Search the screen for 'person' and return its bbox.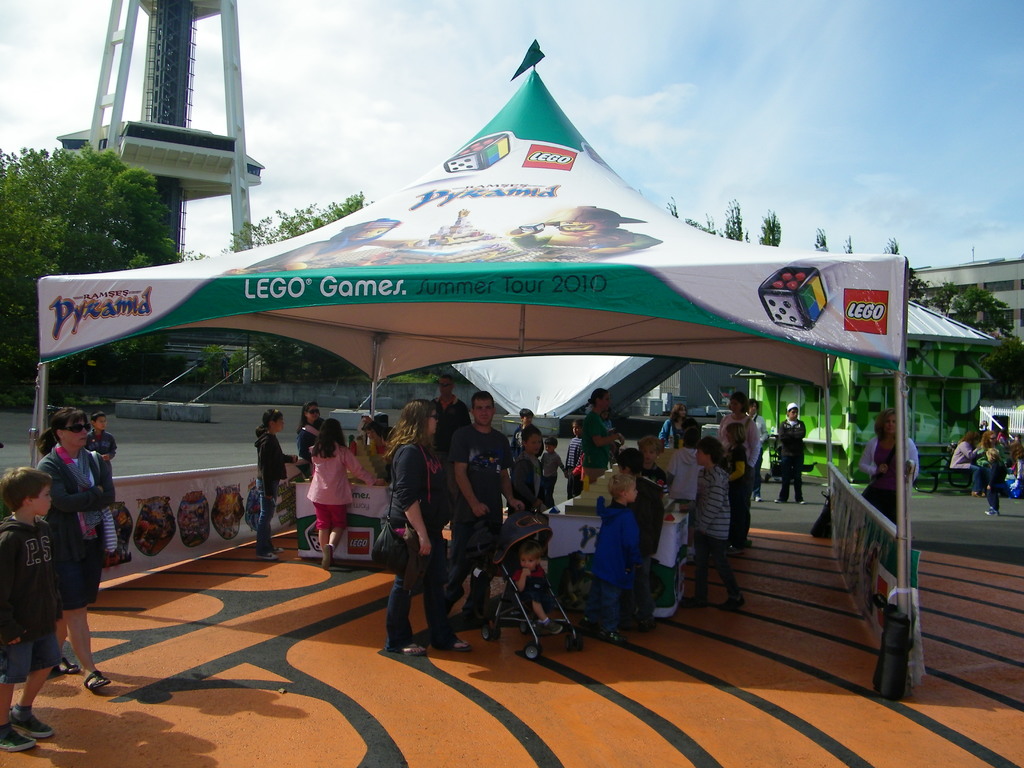
Found: l=510, t=536, r=564, b=636.
